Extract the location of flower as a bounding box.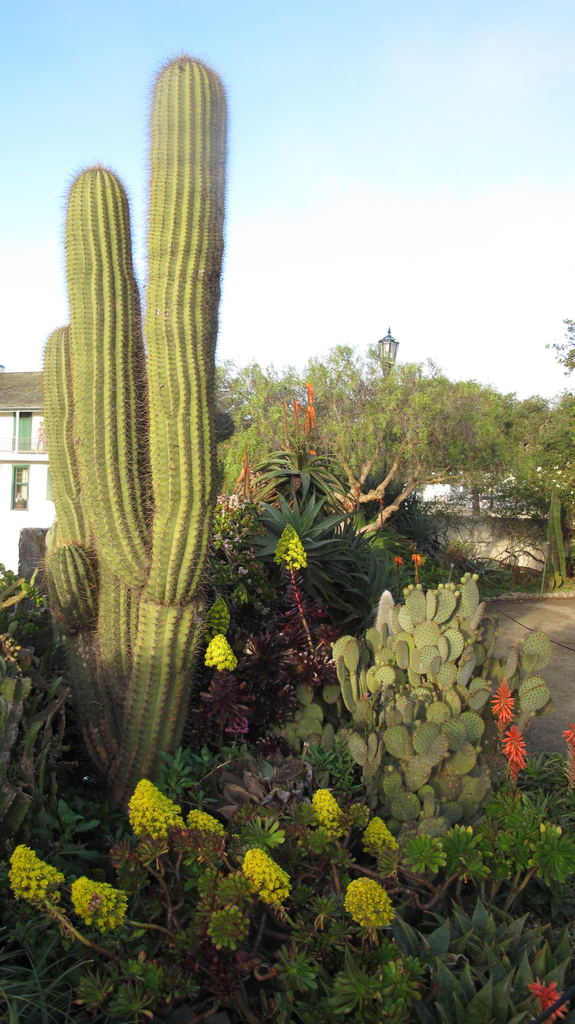
Rect(204, 631, 242, 671).
